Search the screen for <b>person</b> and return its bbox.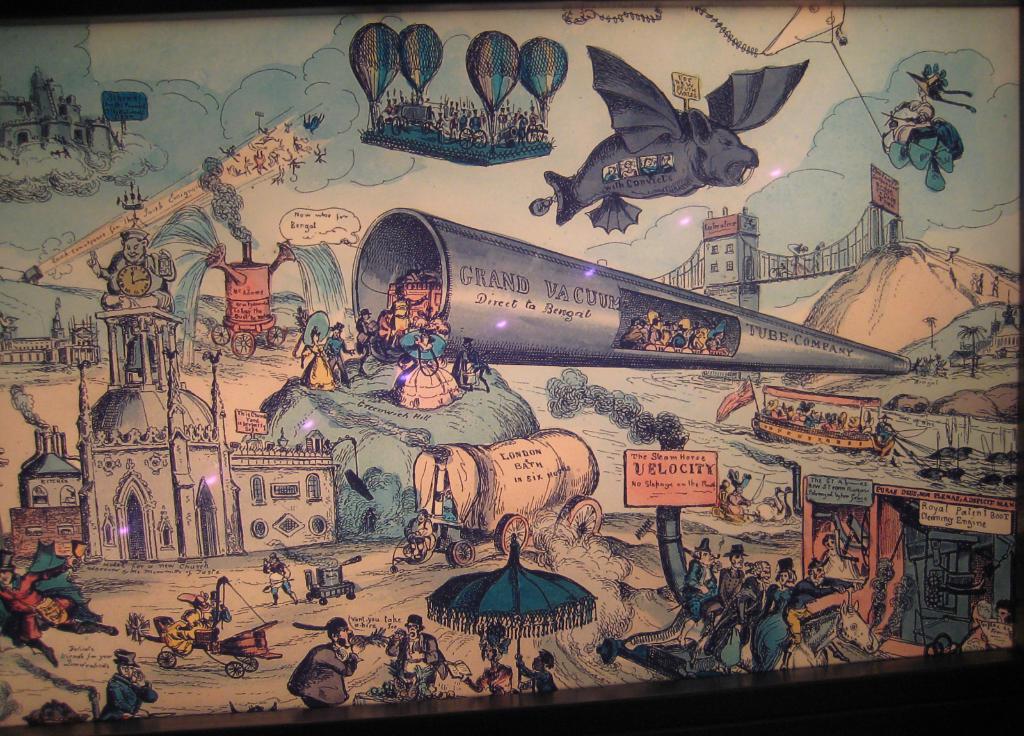
Found: (left=0, top=552, right=79, bottom=671).
